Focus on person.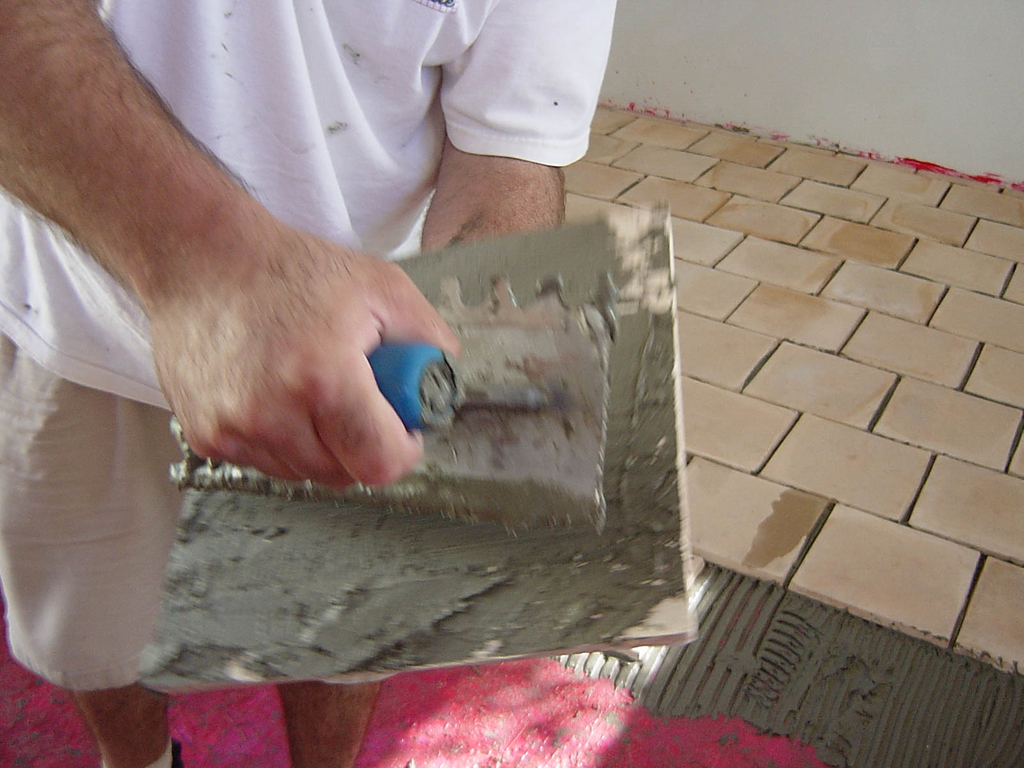
Focused at bbox=(29, 0, 638, 687).
